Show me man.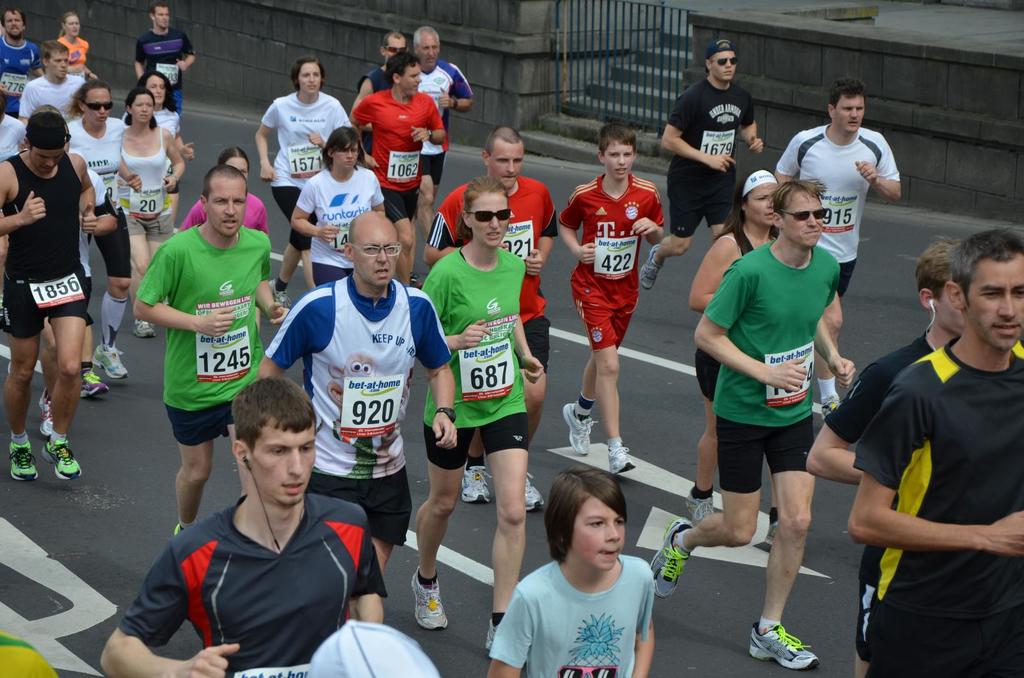
man is here: <region>0, 7, 42, 121</region>.
